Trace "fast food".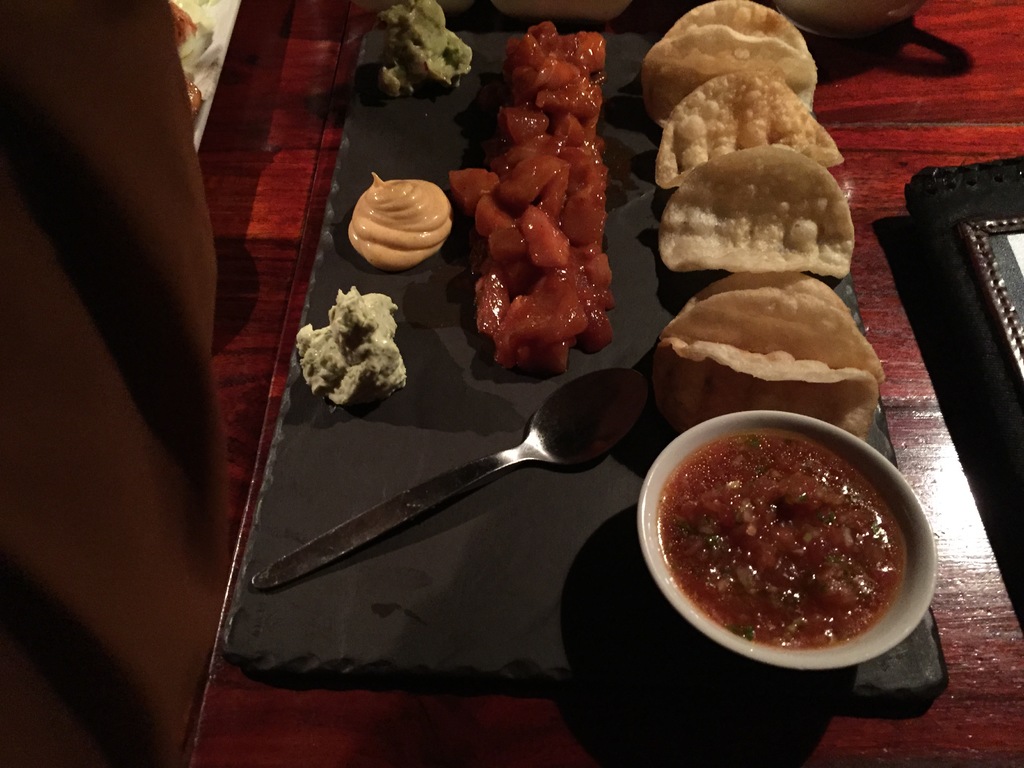
Traced to 659/146/861/281.
